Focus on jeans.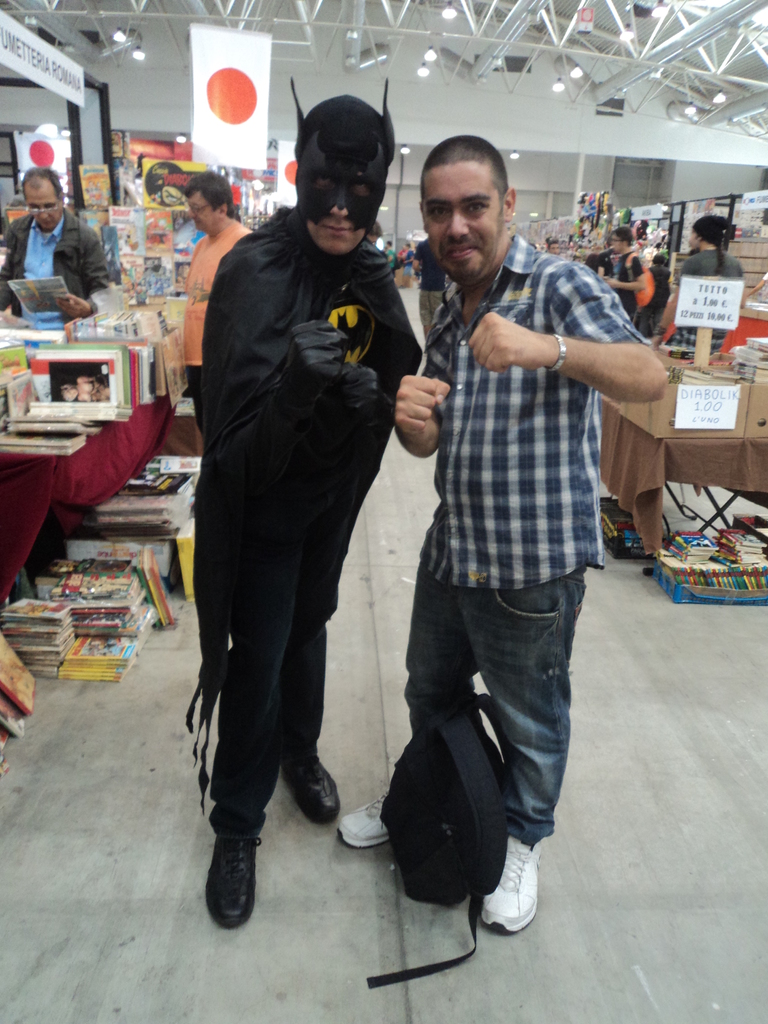
Focused at l=375, t=559, r=586, b=928.
